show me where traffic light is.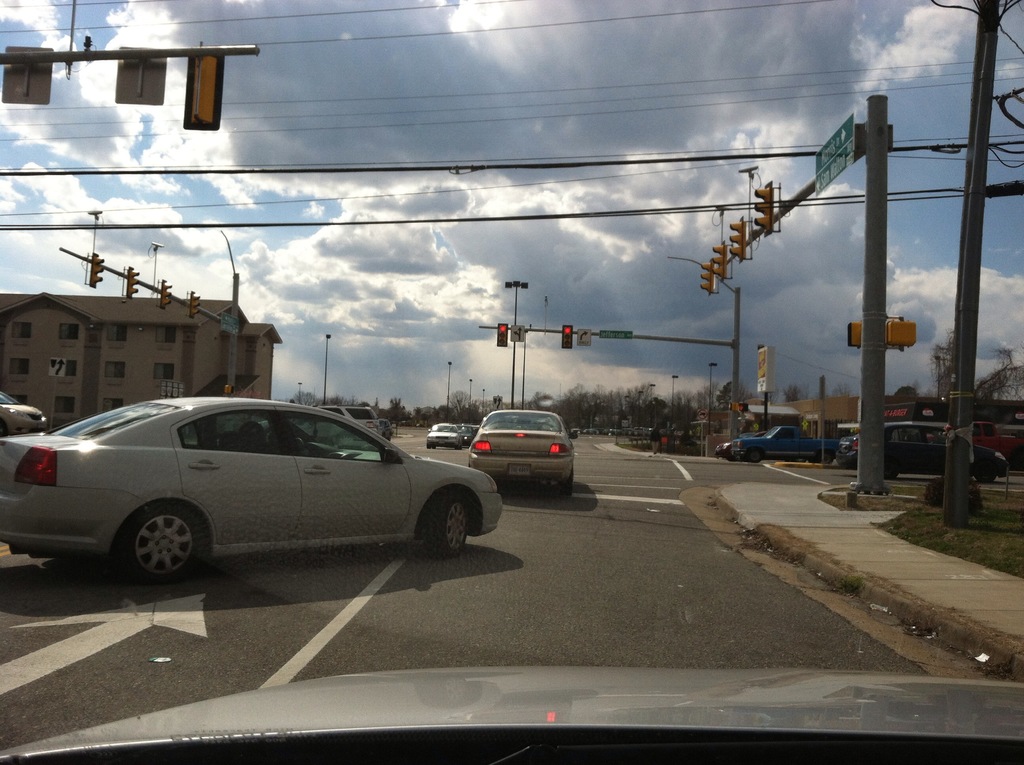
traffic light is at [123, 264, 138, 299].
